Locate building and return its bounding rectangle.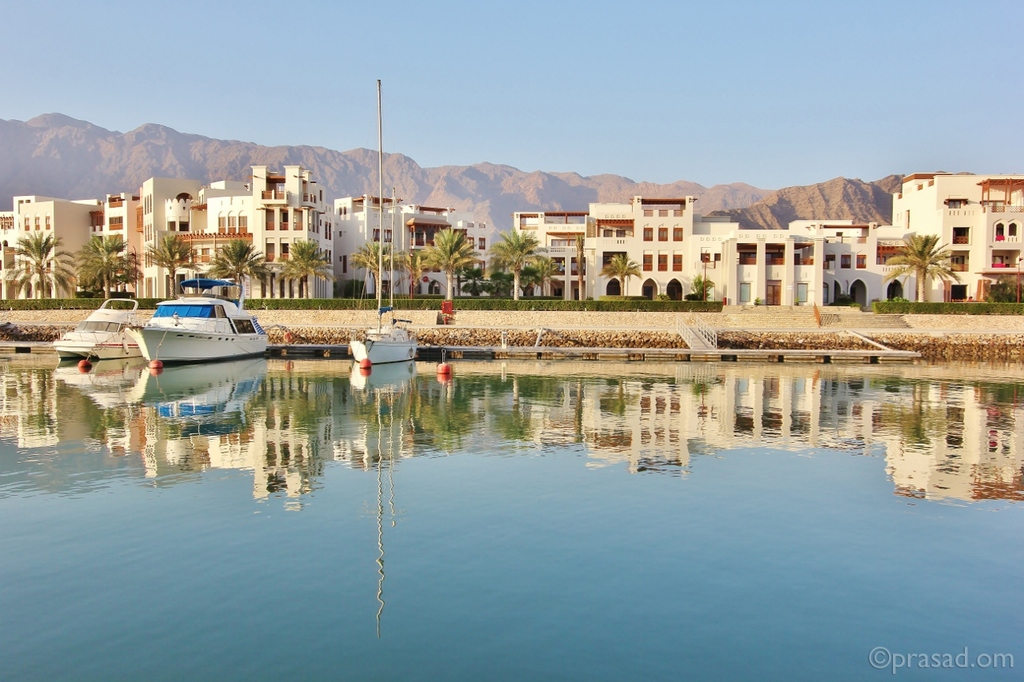
bbox(510, 167, 1023, 307).
